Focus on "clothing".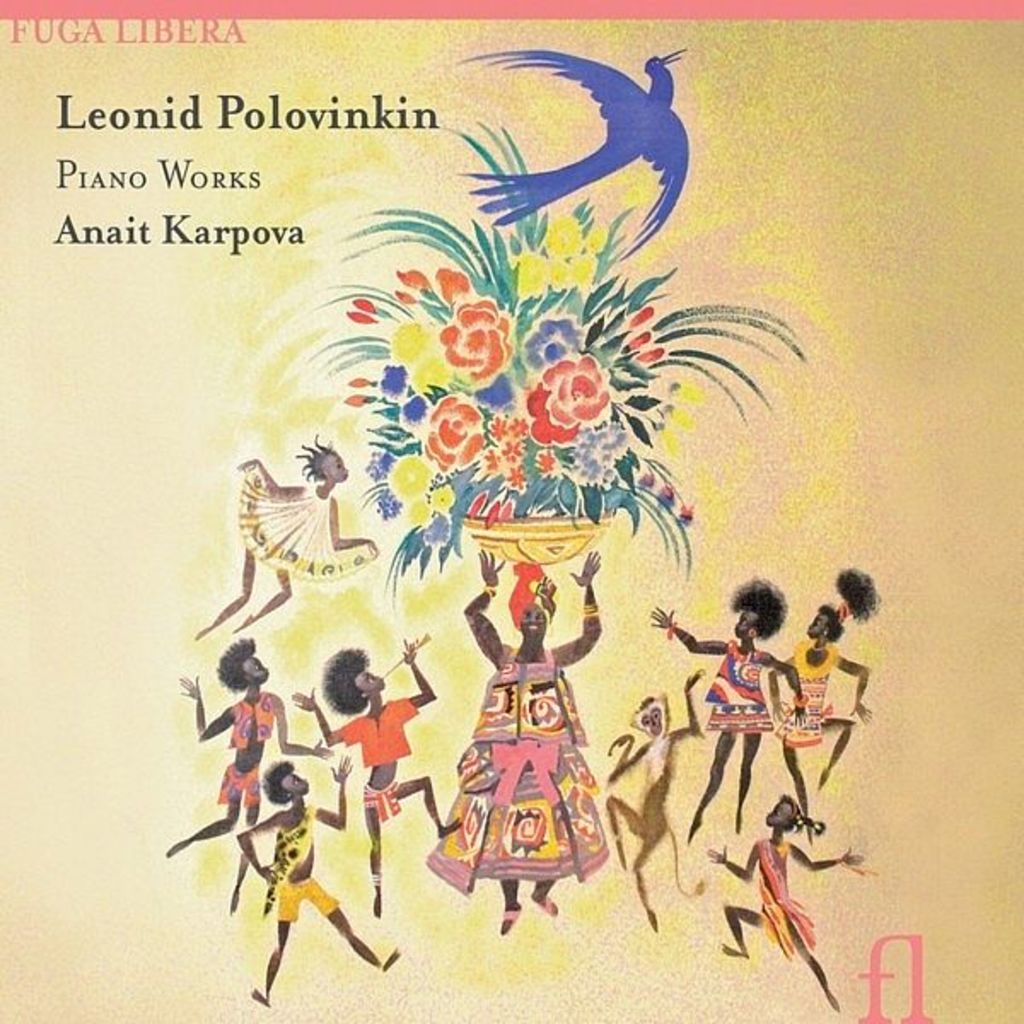
Focused at 225/684/278/753.
